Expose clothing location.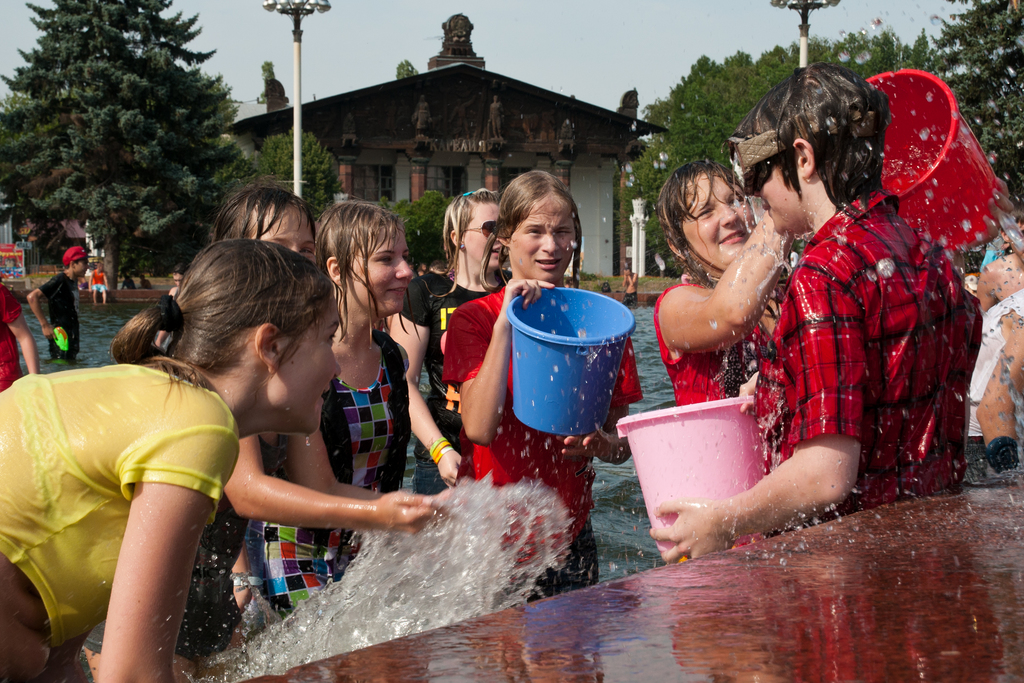
Exposed at {"left": 33, "top": 270, "right": 83, "bottom": 358}.
